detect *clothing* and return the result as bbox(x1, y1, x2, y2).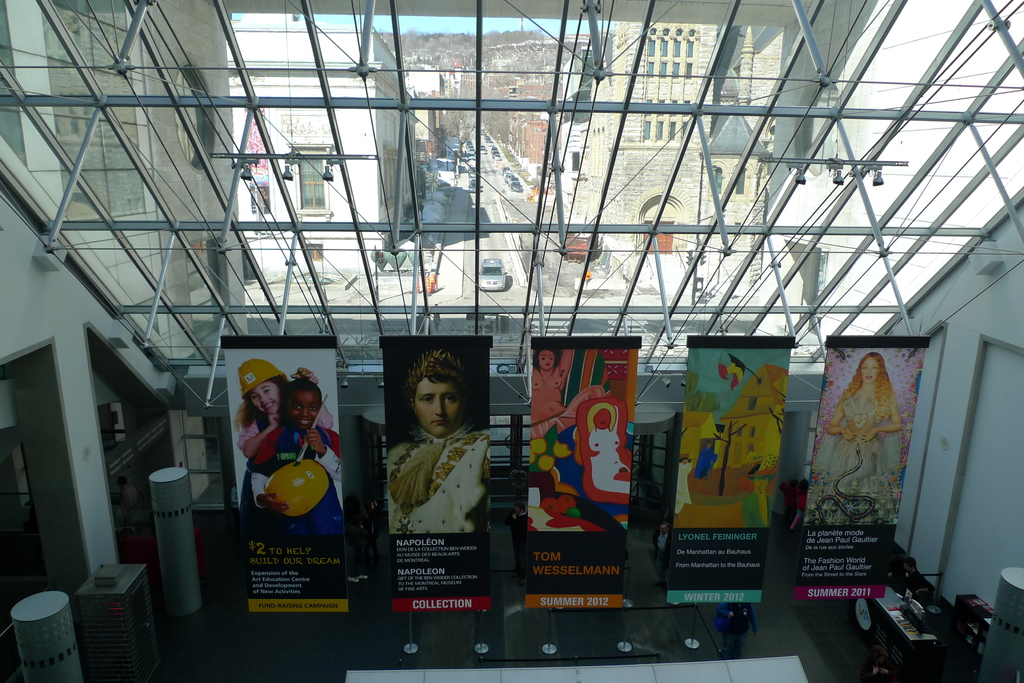
bbox(718, 601, 756, 657).
